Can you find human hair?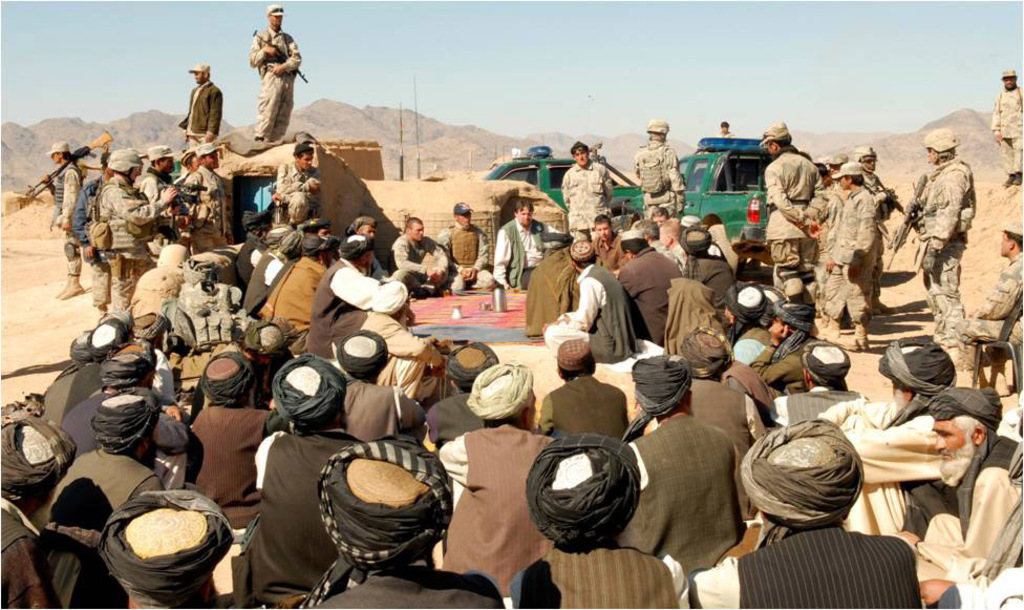
Yes, bounding box: bbox=[517, 194, 530, 210].
